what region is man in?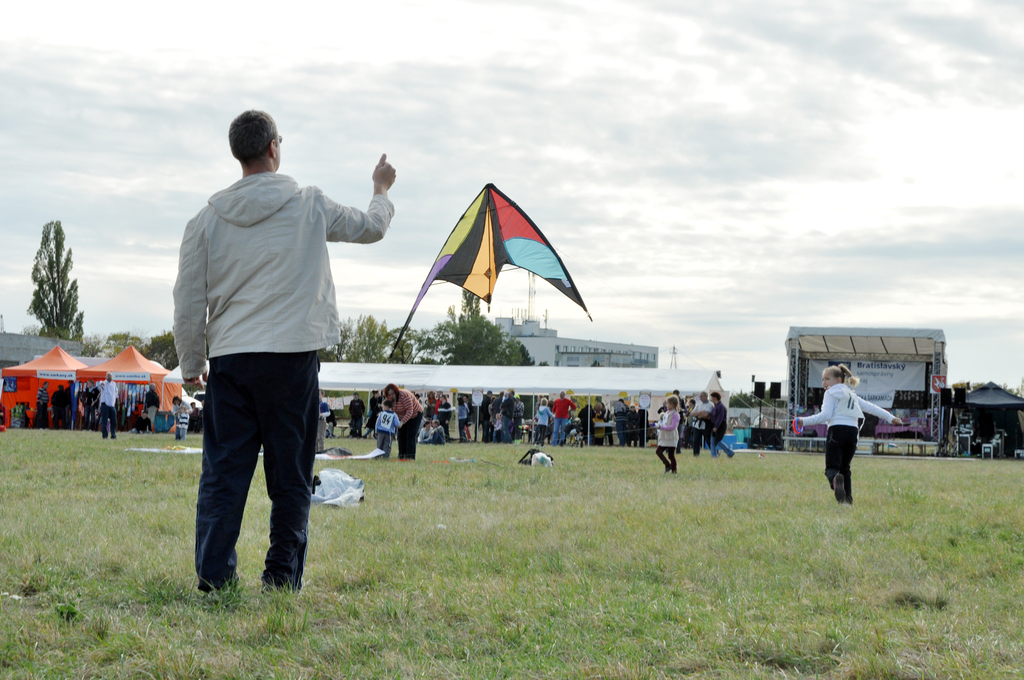
(97, 371, 120, 445).
